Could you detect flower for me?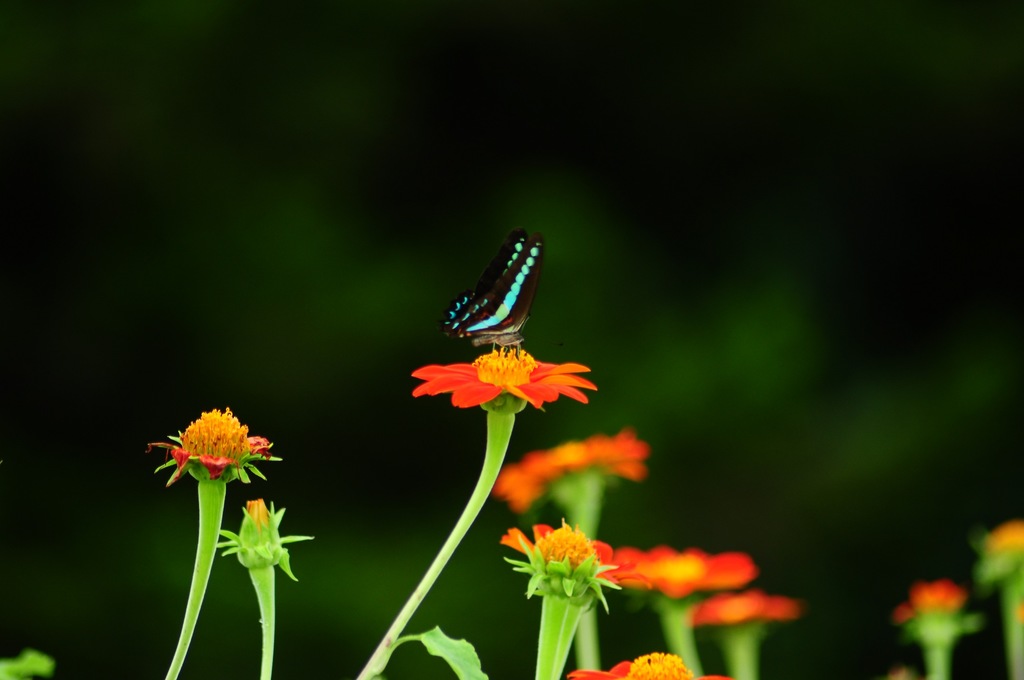
Detection result: left=614, top=542, right=758, bottom=615.
